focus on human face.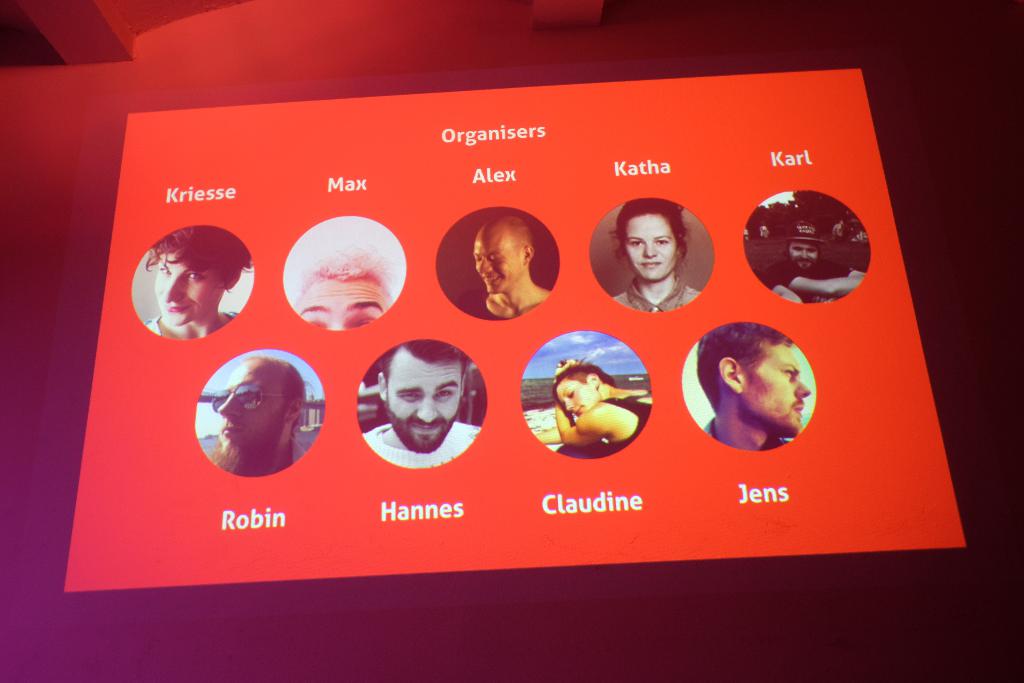
Focused at [x1=387, y1=346, x2=462, y2=454].
